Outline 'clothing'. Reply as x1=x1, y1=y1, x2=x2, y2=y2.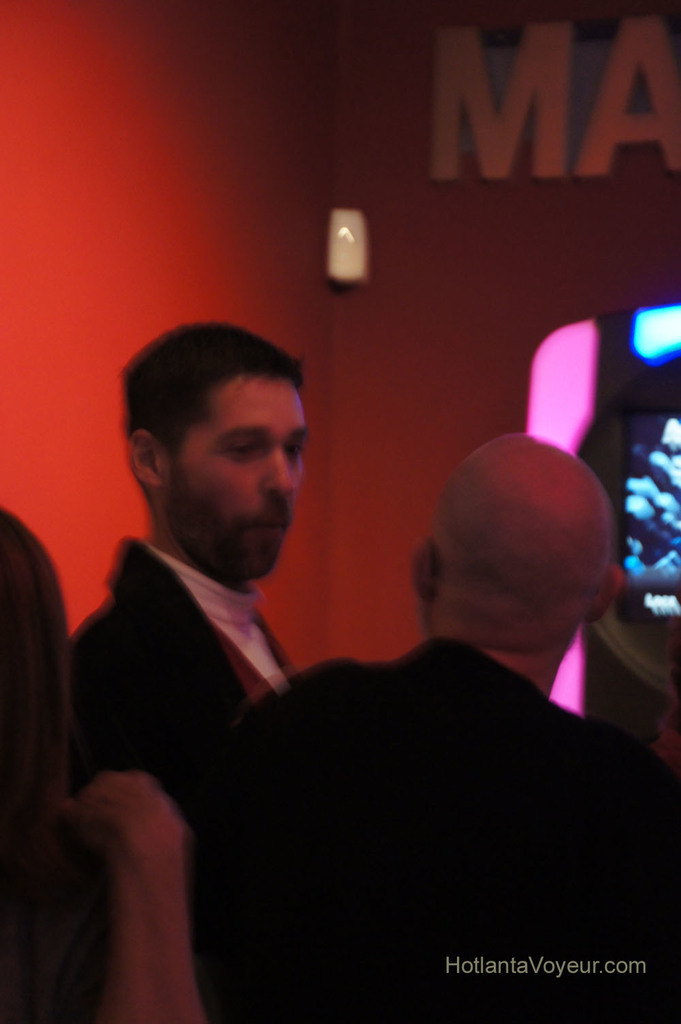
x1=61, y1=536, x2=296, y2=1015.
